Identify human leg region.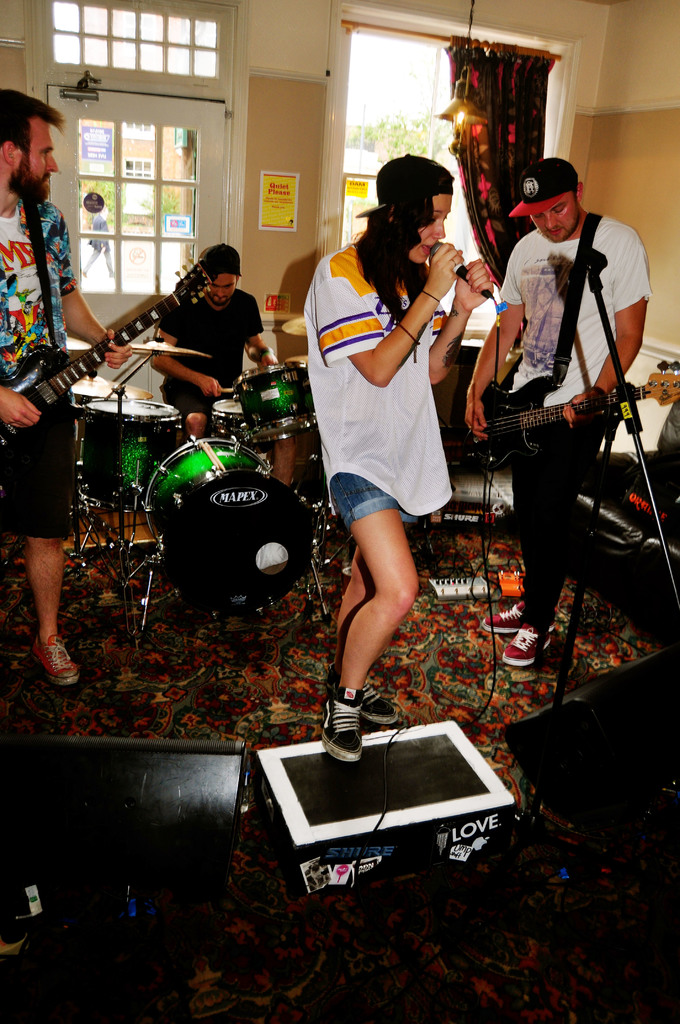
Region: {"left": 335, "top": 436, "right": 412, "bottom": 758}.
